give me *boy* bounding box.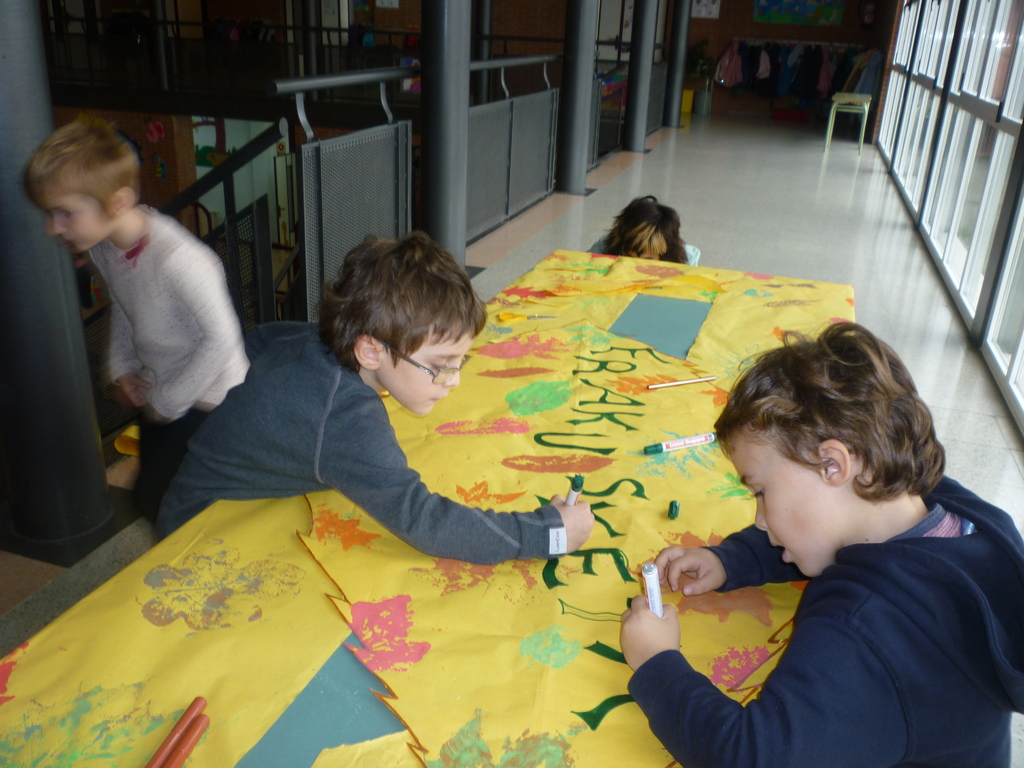
pyautogui.locateOnScreen(622, 323, 1023, 767).
